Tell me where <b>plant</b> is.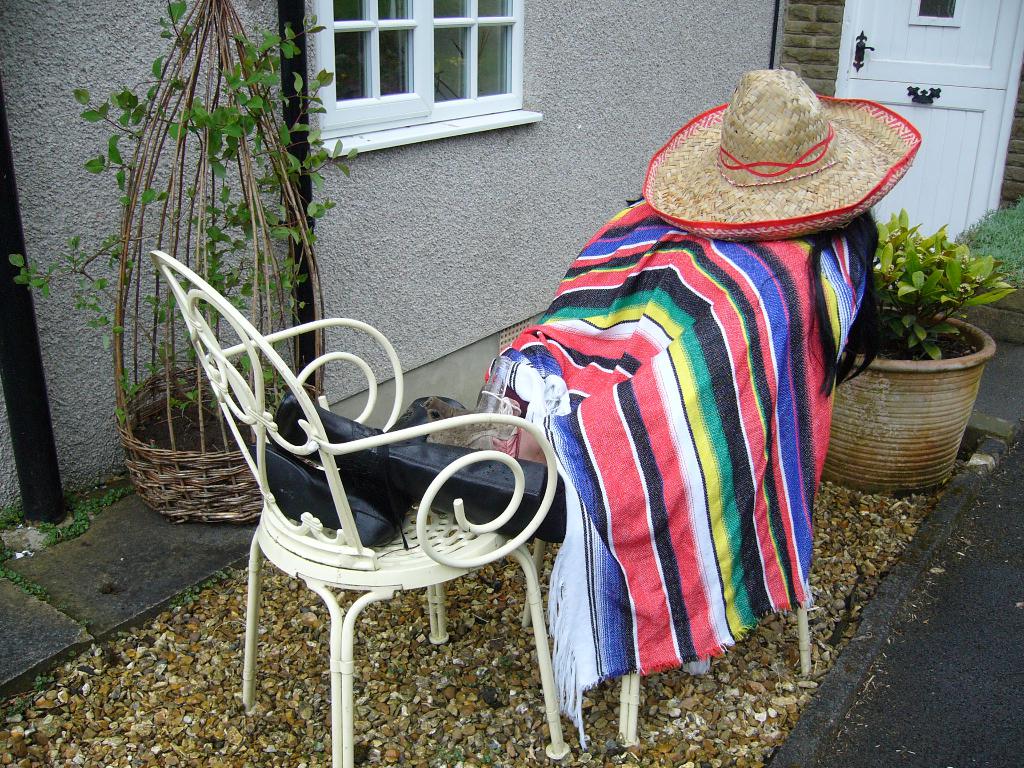
<b>plant</b> is at pyautogui.locateOnScreen(6, 0, 360, 421).
